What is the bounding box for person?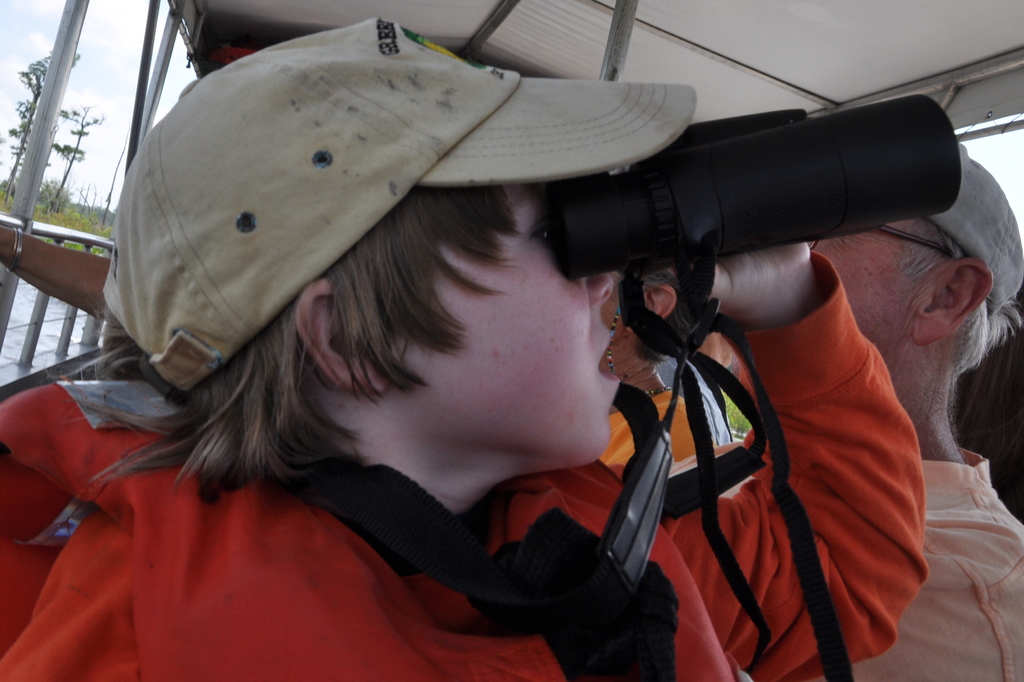
box=[582, 262, 744, 490].
